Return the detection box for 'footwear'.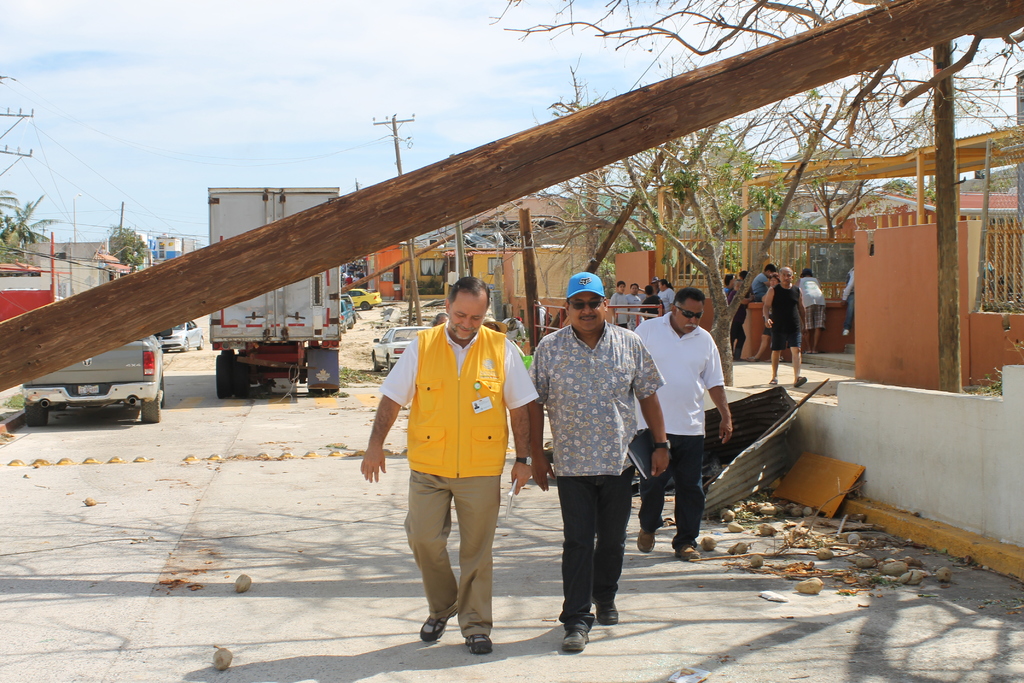
(left=673, top=539, right=703, bottom=562).
